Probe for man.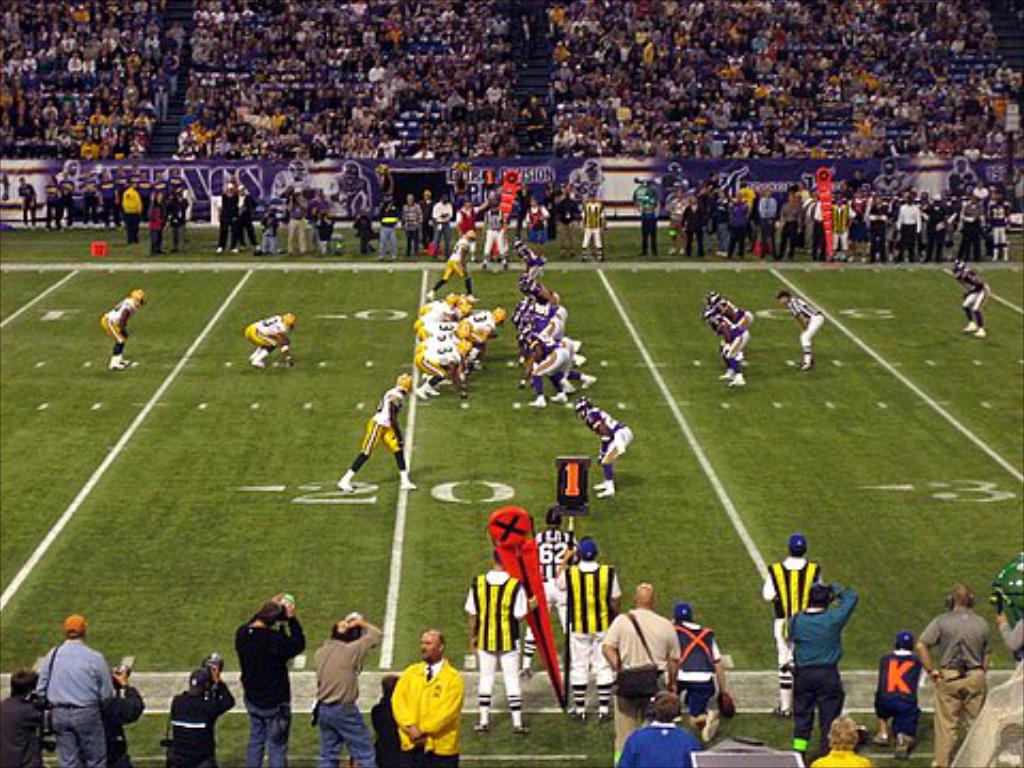
Probe result: select_region(17, 179, 34, 230).
